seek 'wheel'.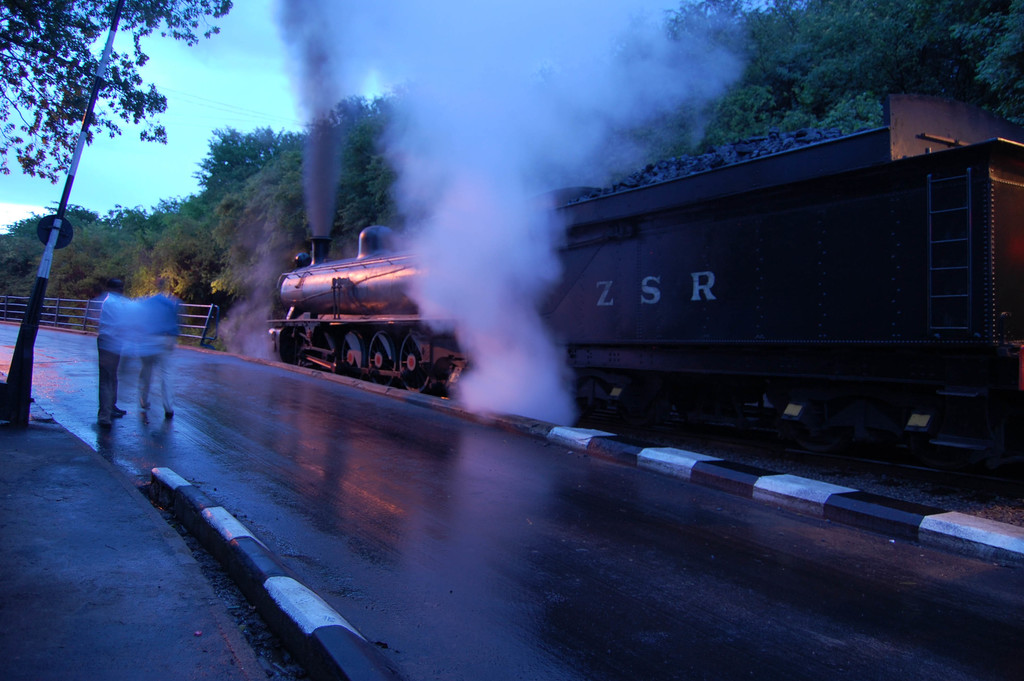
400:332:428:391.
